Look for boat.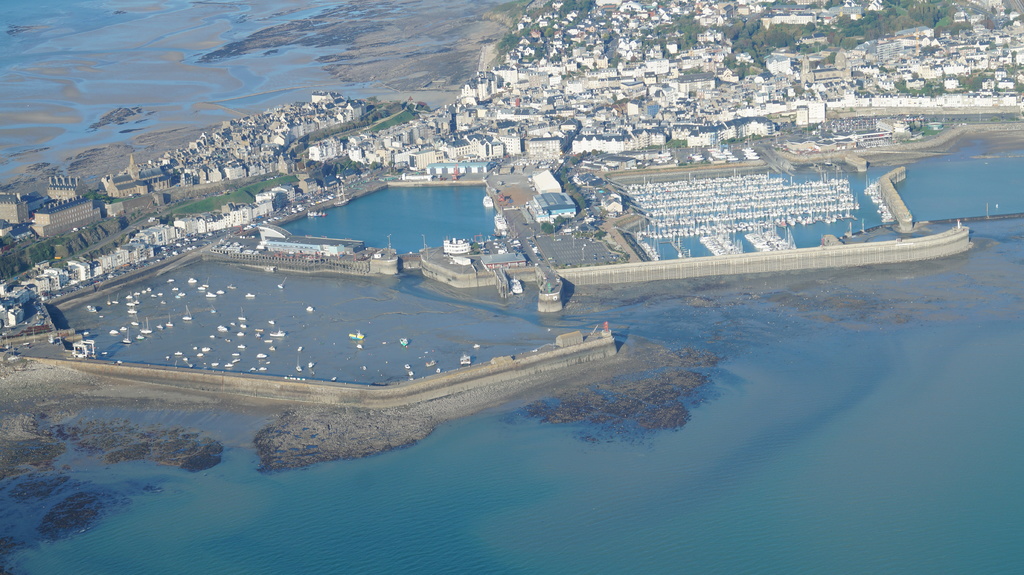
Found: select_region(305, 204, 328, 220).
